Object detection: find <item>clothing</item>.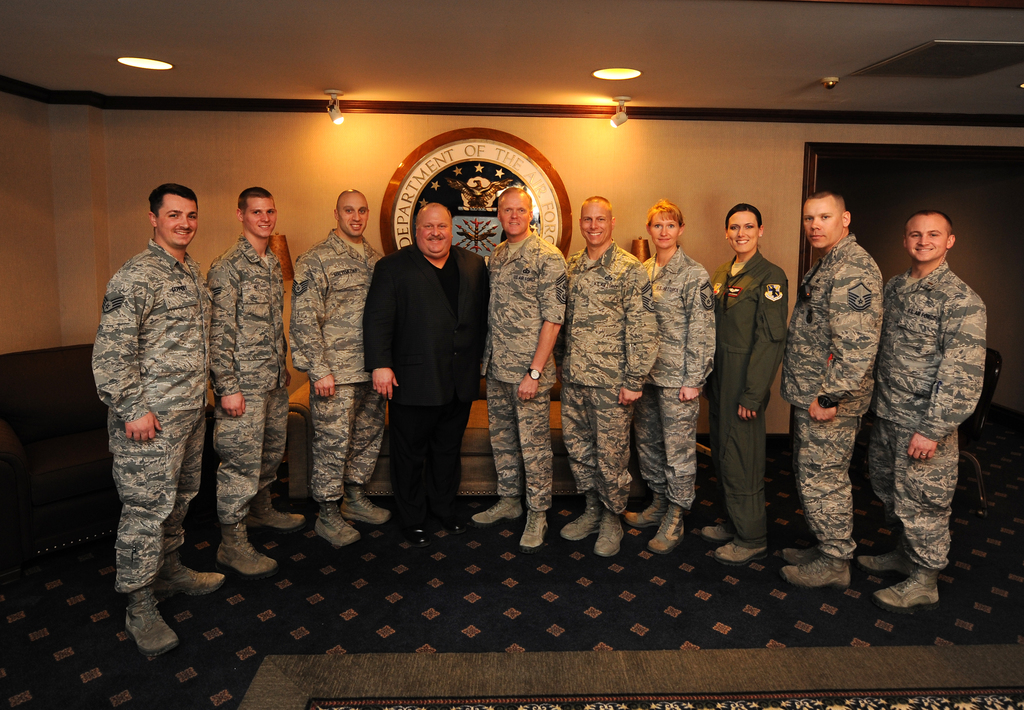
[x1=870, y1=260, x2=988, y2=566].
